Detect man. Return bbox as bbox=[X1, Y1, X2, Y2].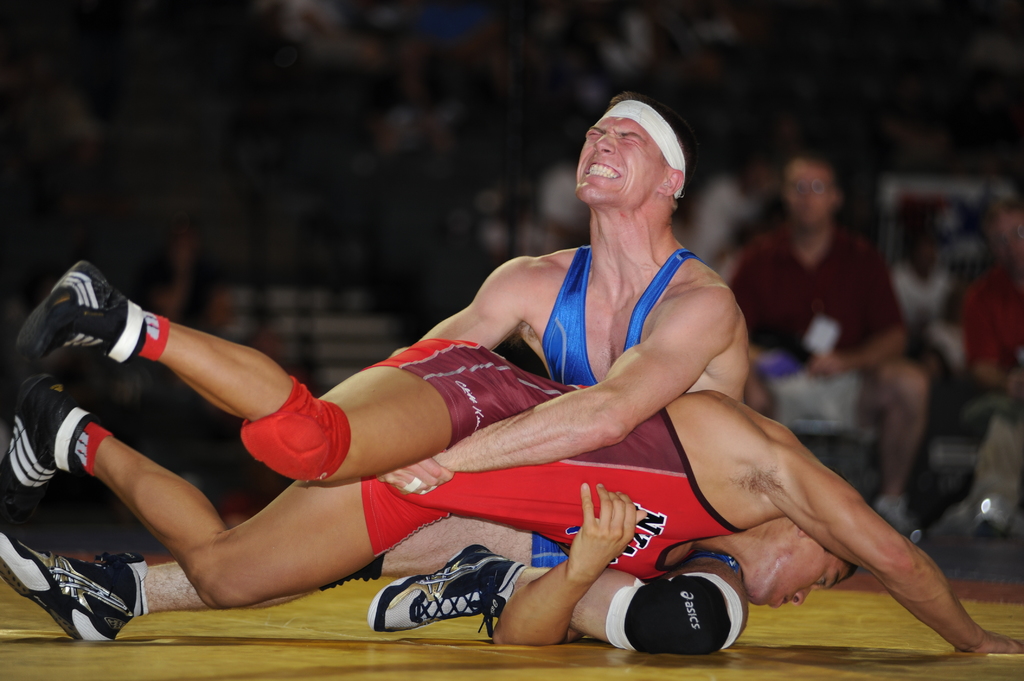
bbox=[712, 152, 929, 543].
